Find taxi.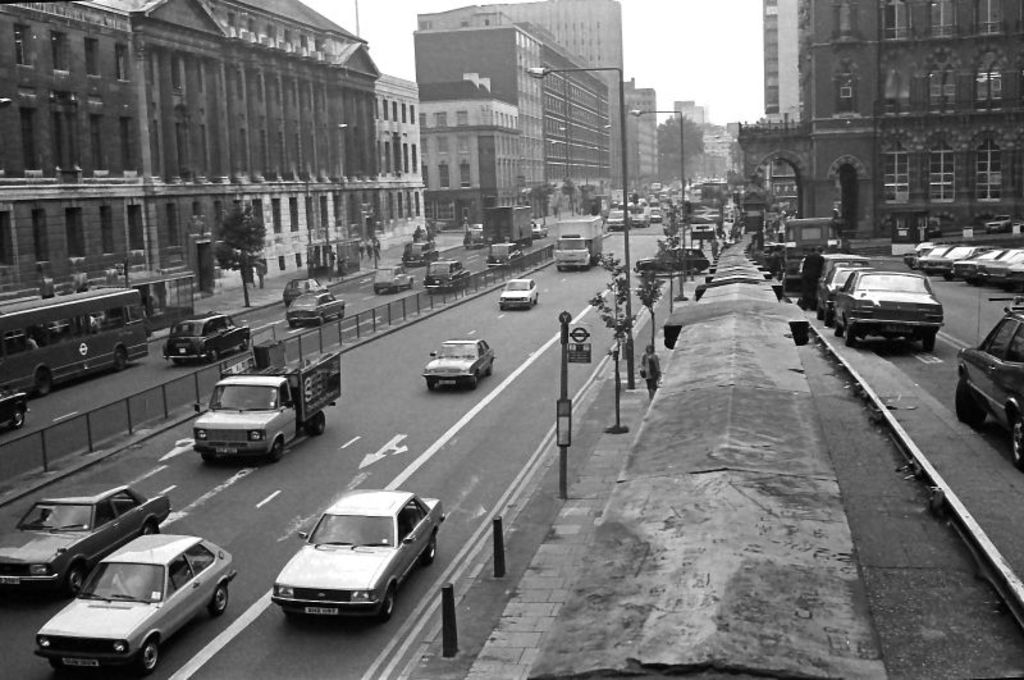
left=35, top=511, right=230, bottom=660.
